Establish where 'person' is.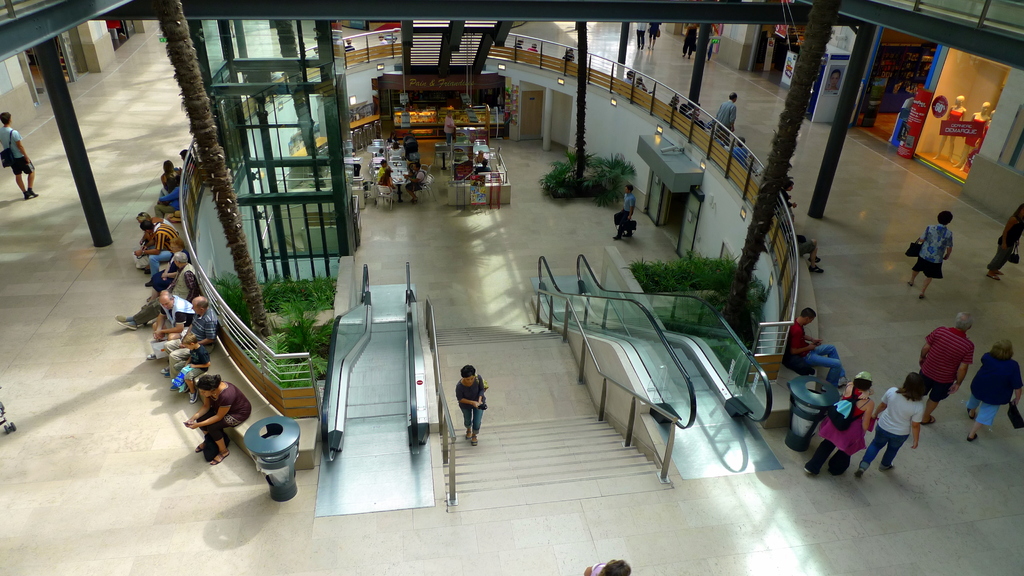
Established at detection(610, 180, 636, 241).
